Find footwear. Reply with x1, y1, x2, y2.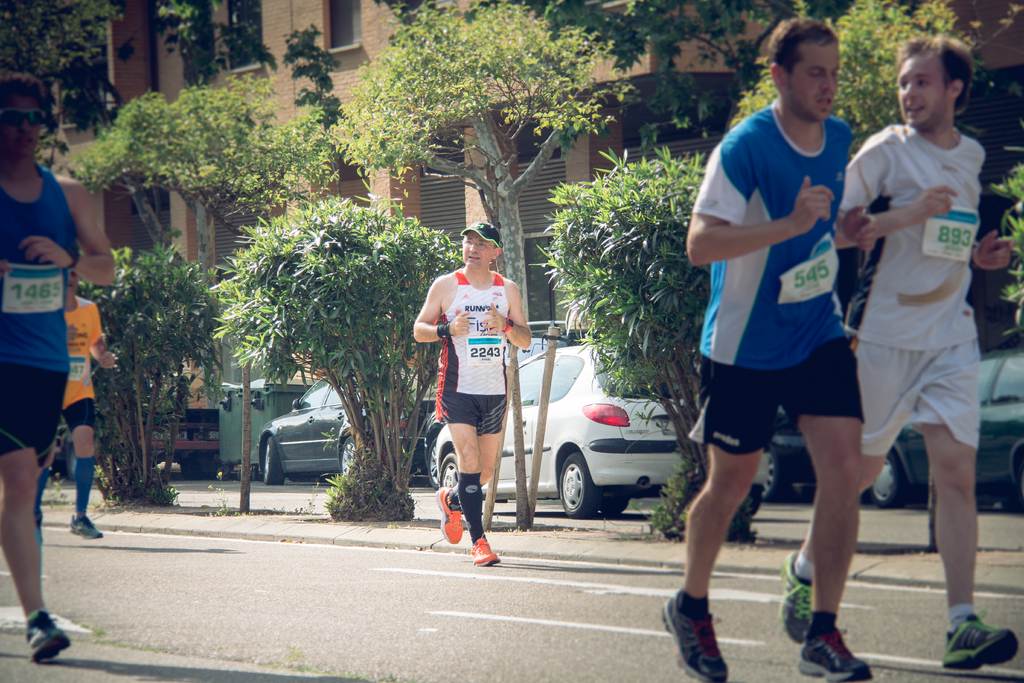
434, 486, 465, 543.
